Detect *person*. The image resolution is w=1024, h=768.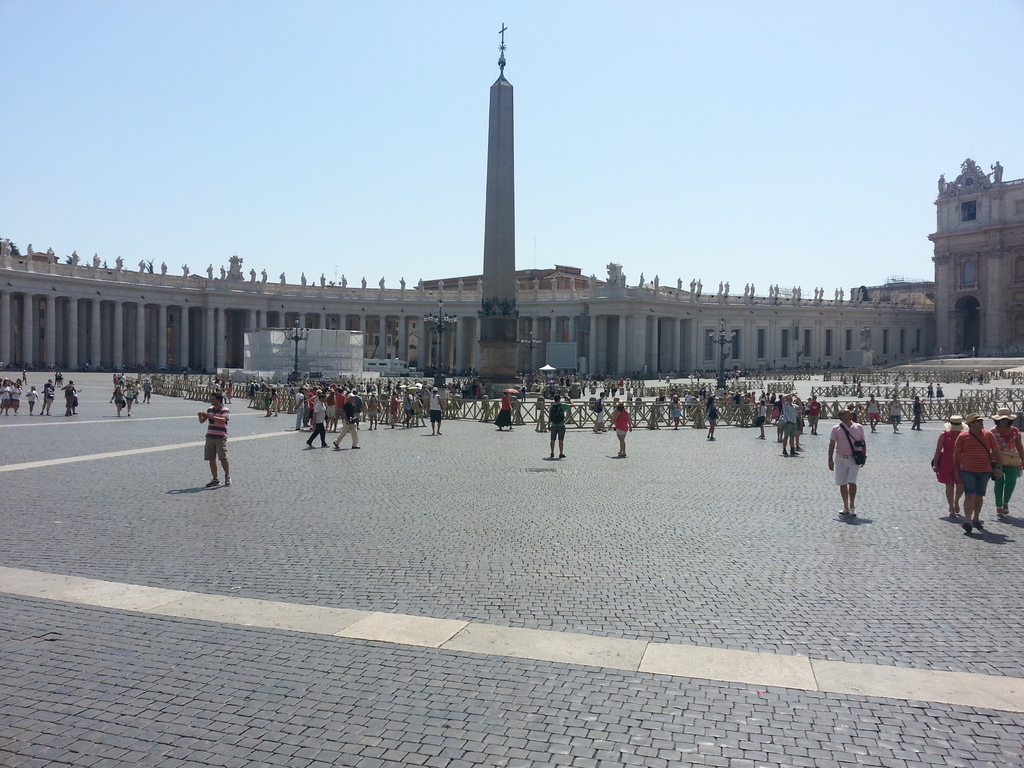
[left=566, top=276, right=574, bottom=287].
